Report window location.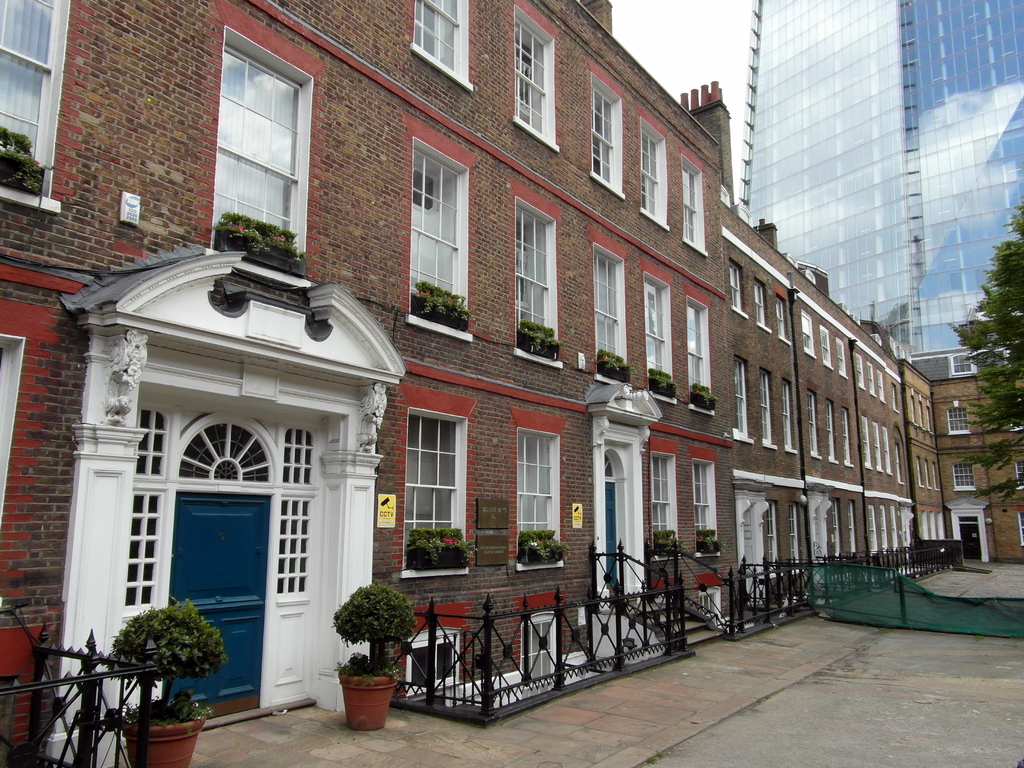
Report: x1=947, y1=404, x2=973, y2=435.
